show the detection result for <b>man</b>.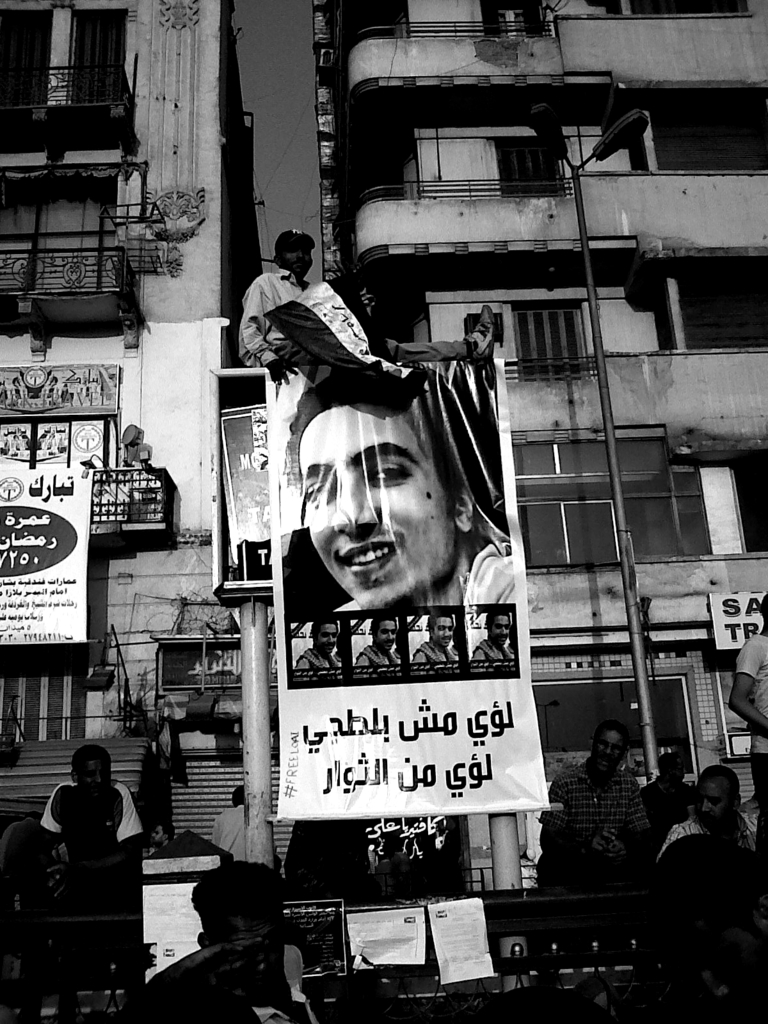
bbox=[239, 343, 546, 689].
